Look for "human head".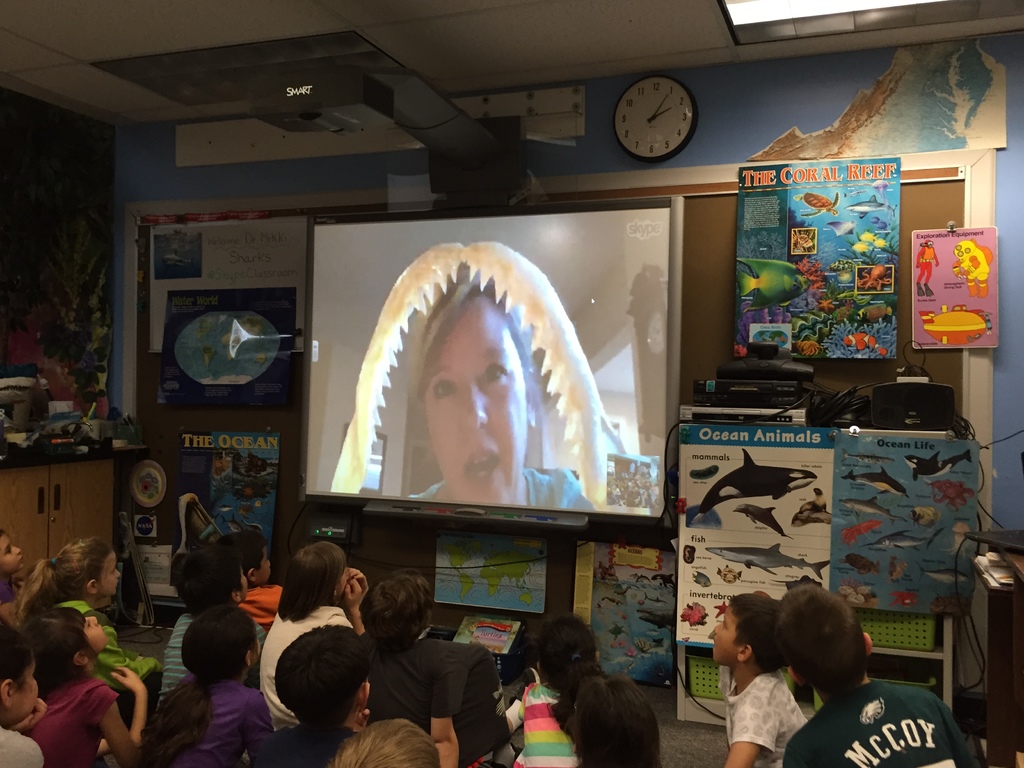
Found: [x1=534, y1=617, x2=601, y2=683].
